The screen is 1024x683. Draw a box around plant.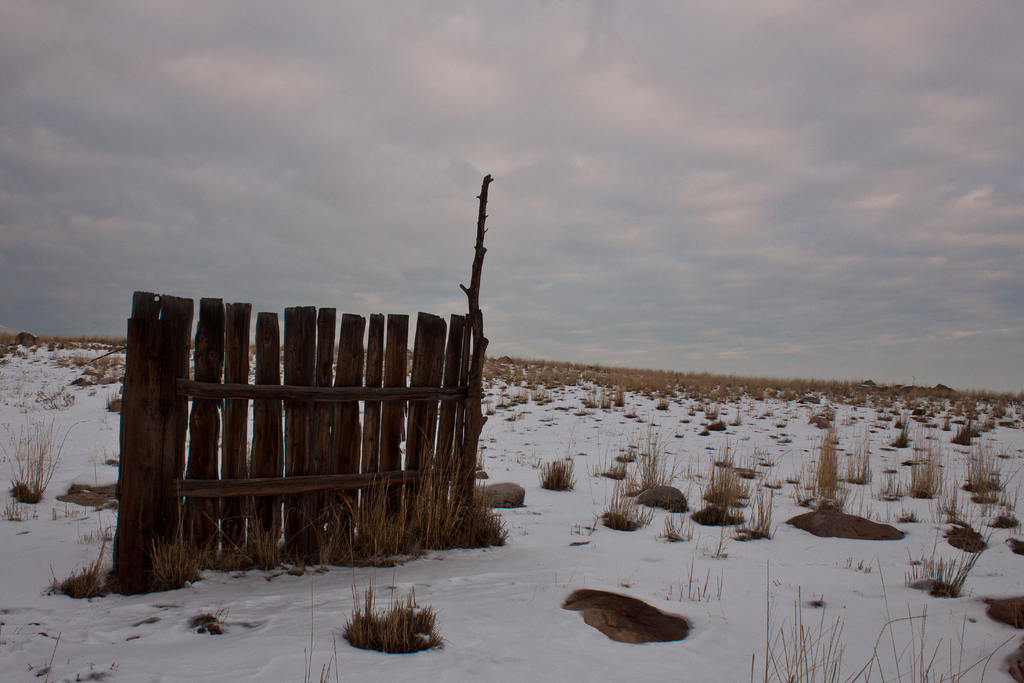
(150,508,218,591).
